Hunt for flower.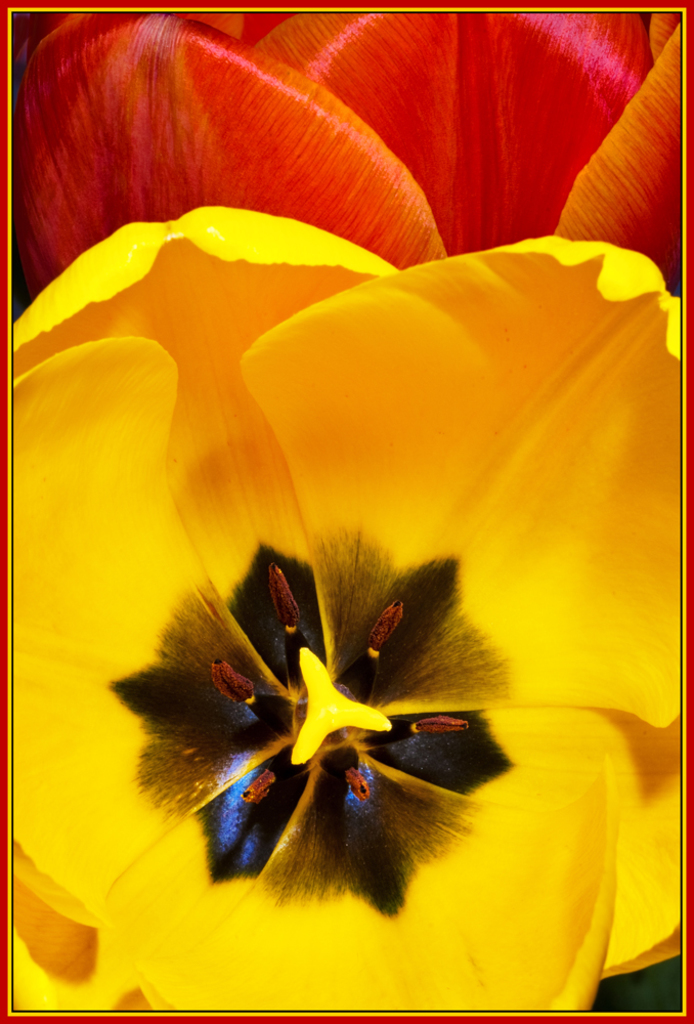
Hunted down at bbox=[41, 98, 568, 906].
